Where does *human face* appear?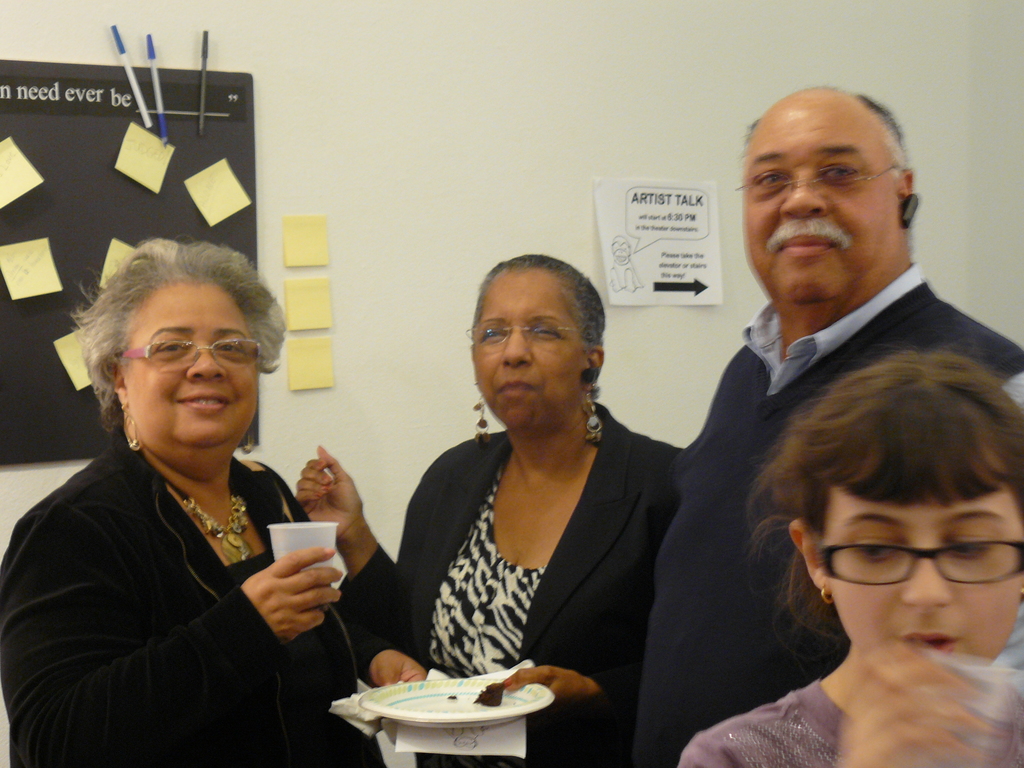
Appears at {"left": 126, "top": 285, "right": 257, "bottom": 444}.
